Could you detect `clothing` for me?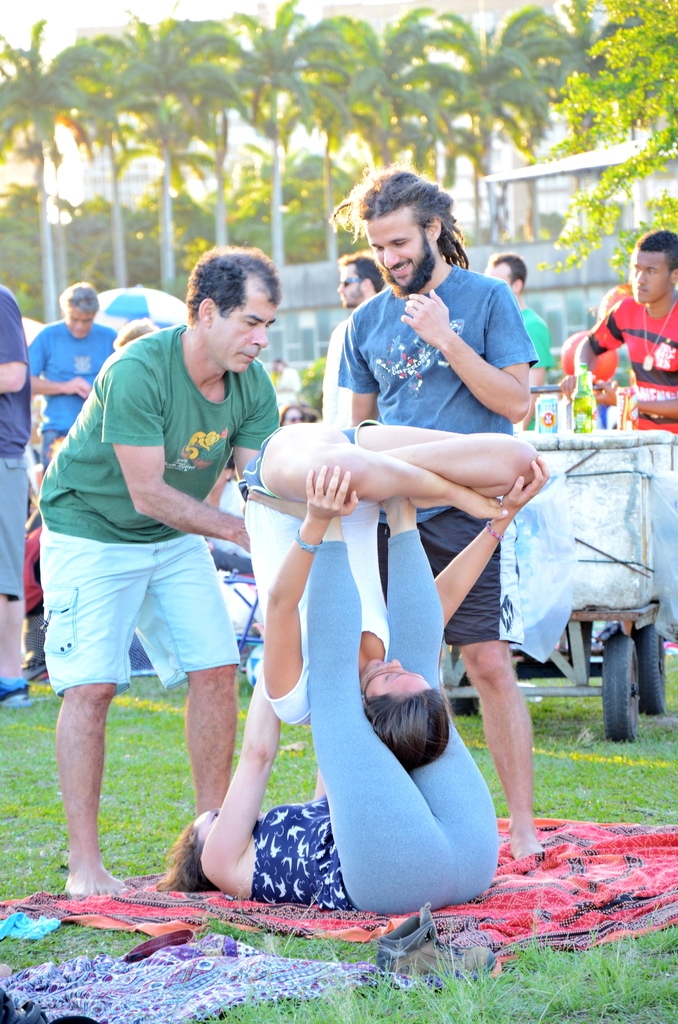
Detection result: left=44, top=301, right=262, bottom=729.
